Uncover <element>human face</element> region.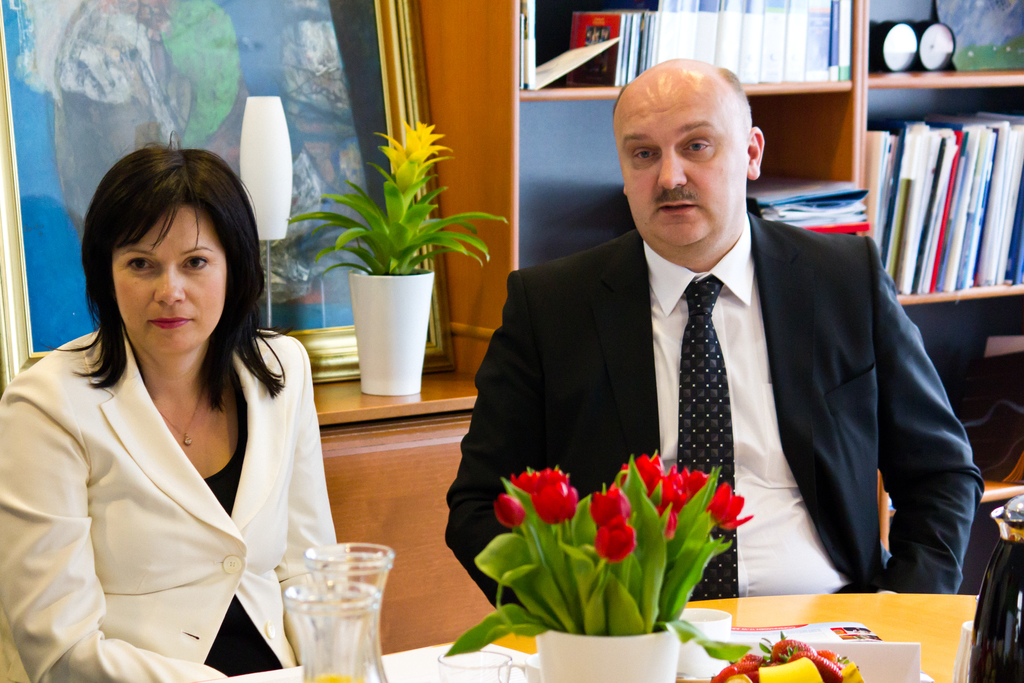
Uncovered: detection(112, 204, 225, 356).
